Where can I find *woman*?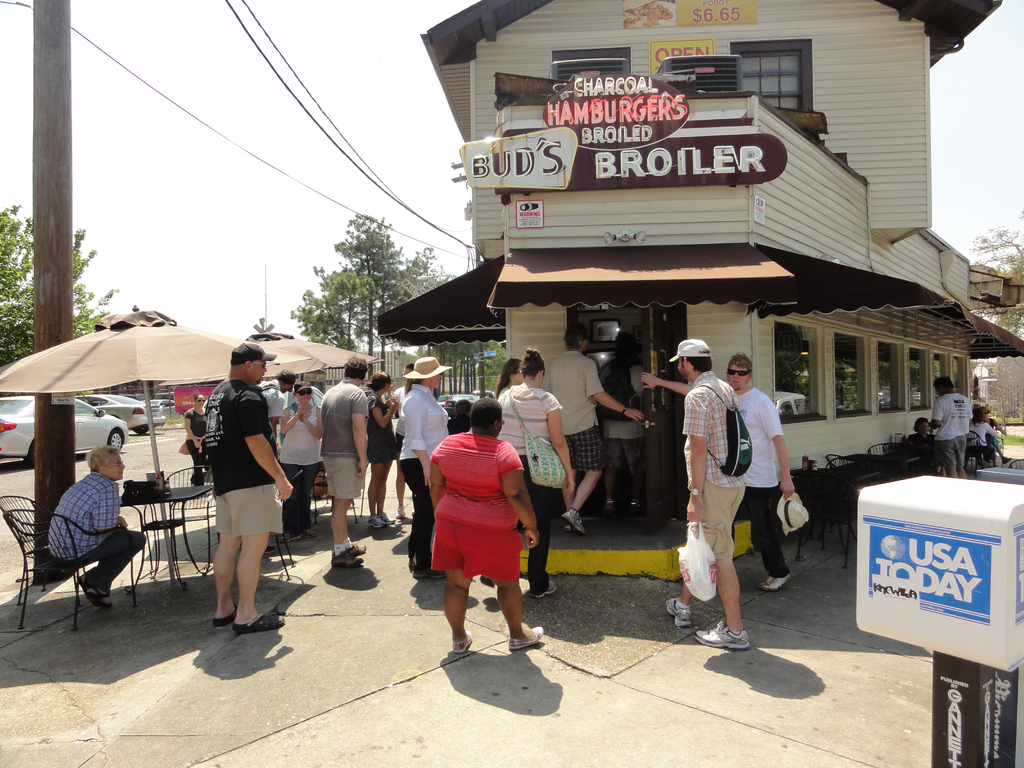
You can find it at pyautogui.locateOnScreen(182, 392, 207, 487).
